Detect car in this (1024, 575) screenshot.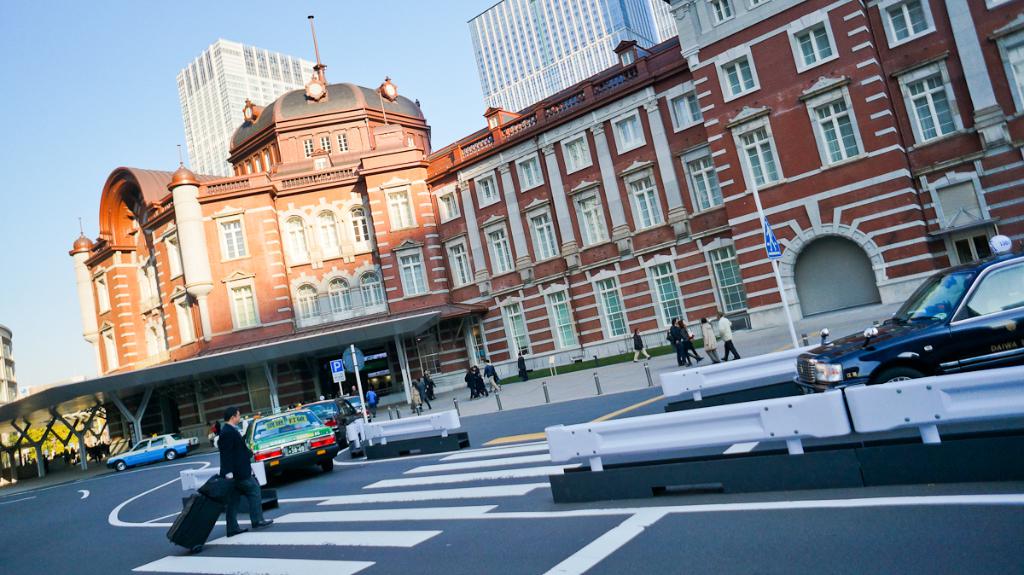
Detection: pyautogui.locateOnScreen(102, 435, 193, 472).
